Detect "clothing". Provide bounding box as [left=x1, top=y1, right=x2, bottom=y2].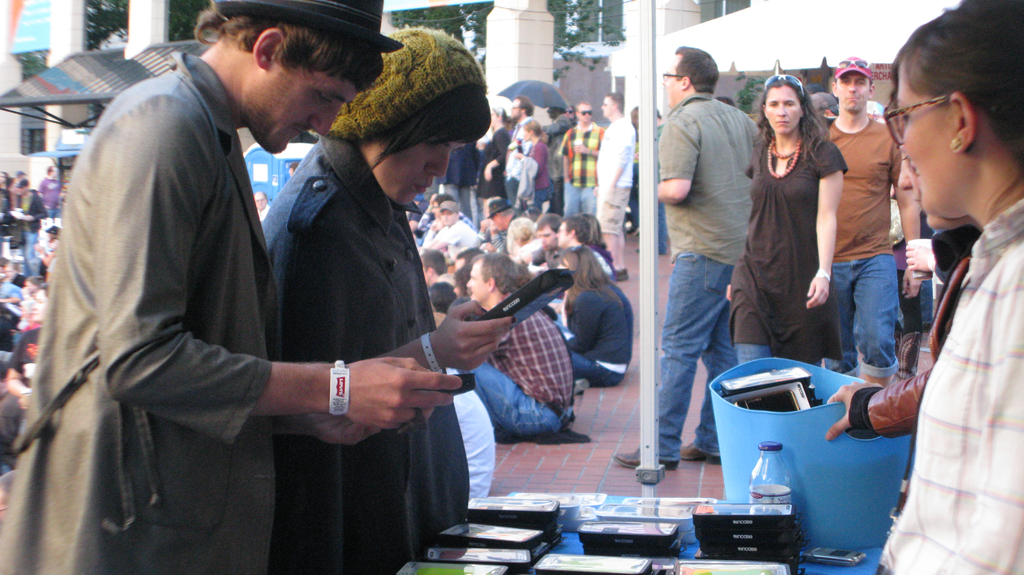
[left=256, top=129, right=476, bottom=574].
